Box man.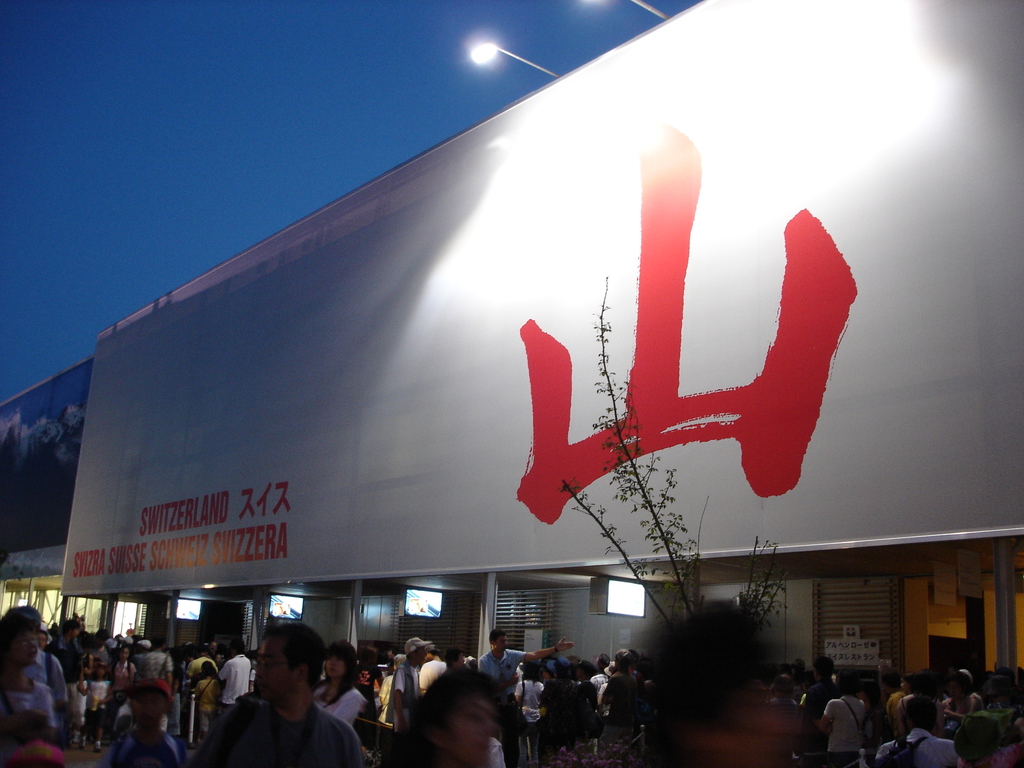
{"x1": 191, "y1": 622, "x2": 372, "y2": 767}.
